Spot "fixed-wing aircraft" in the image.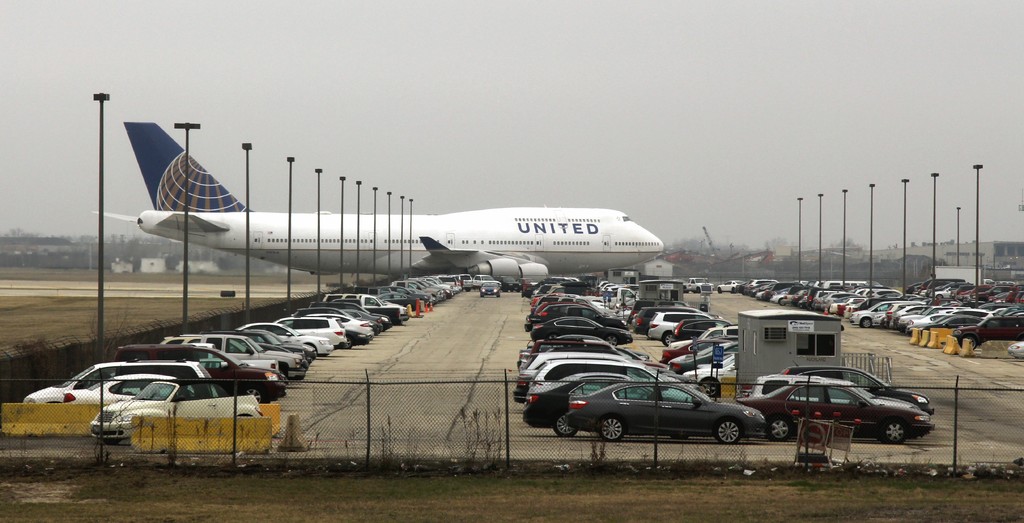
"fixed-wing aircraft" found at (left=89, top=119, right=661, bottom=285).
